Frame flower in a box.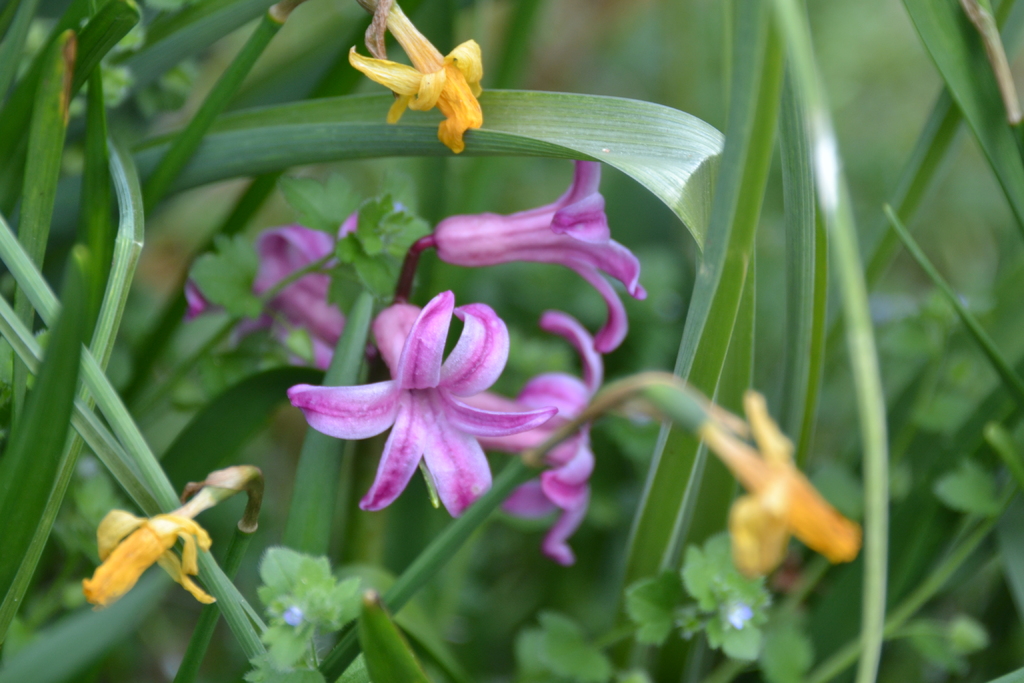
(left=401, top=147, right=647, bottom=352).
